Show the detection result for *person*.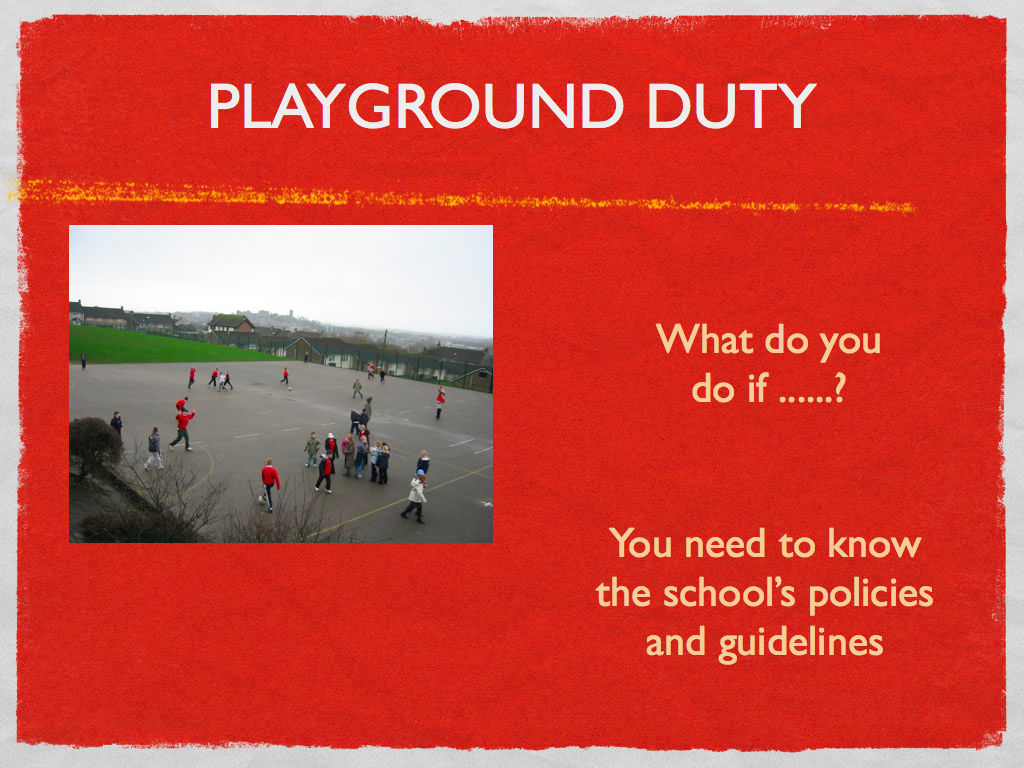
box=[280, 366, 289, 385].
